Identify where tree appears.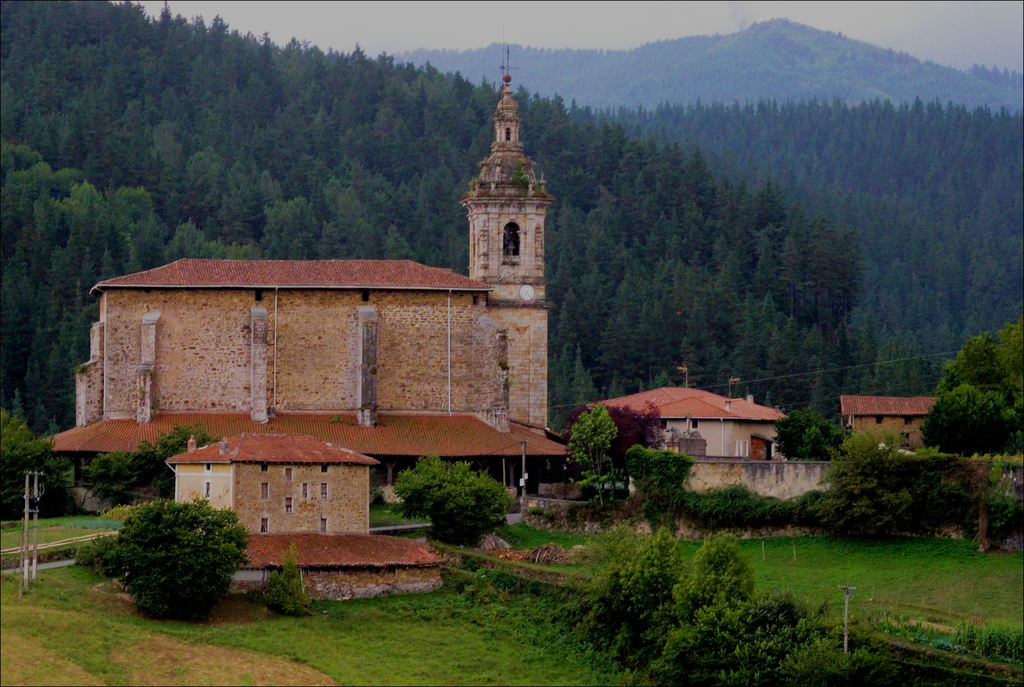
Appears at box=[880, 334, 924, 394].
